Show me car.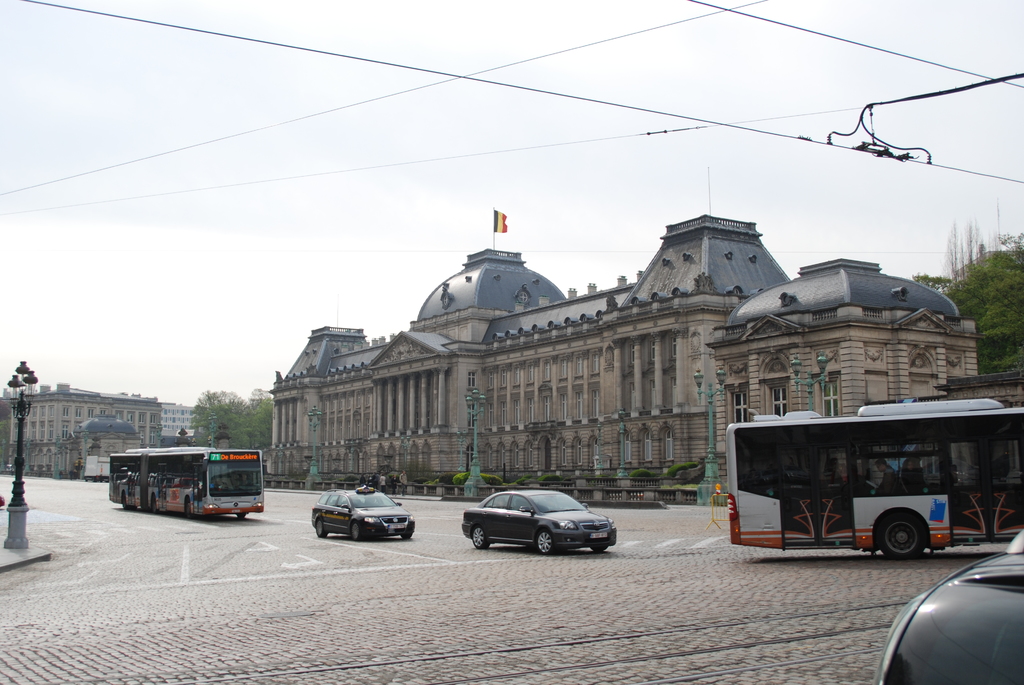
car is here: {"x1": 464, "y1": 485, "x2": 620, "y2": 554}.
